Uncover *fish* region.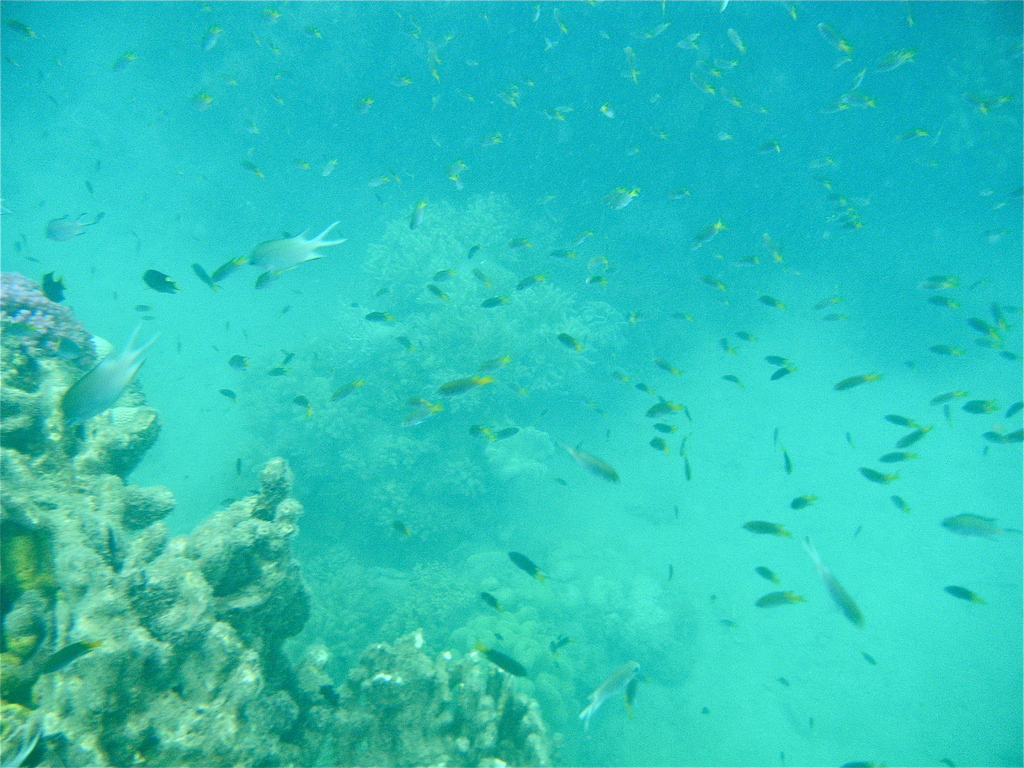
Uncovered: [x1=362, y1=309, x2=395, y2=325].
